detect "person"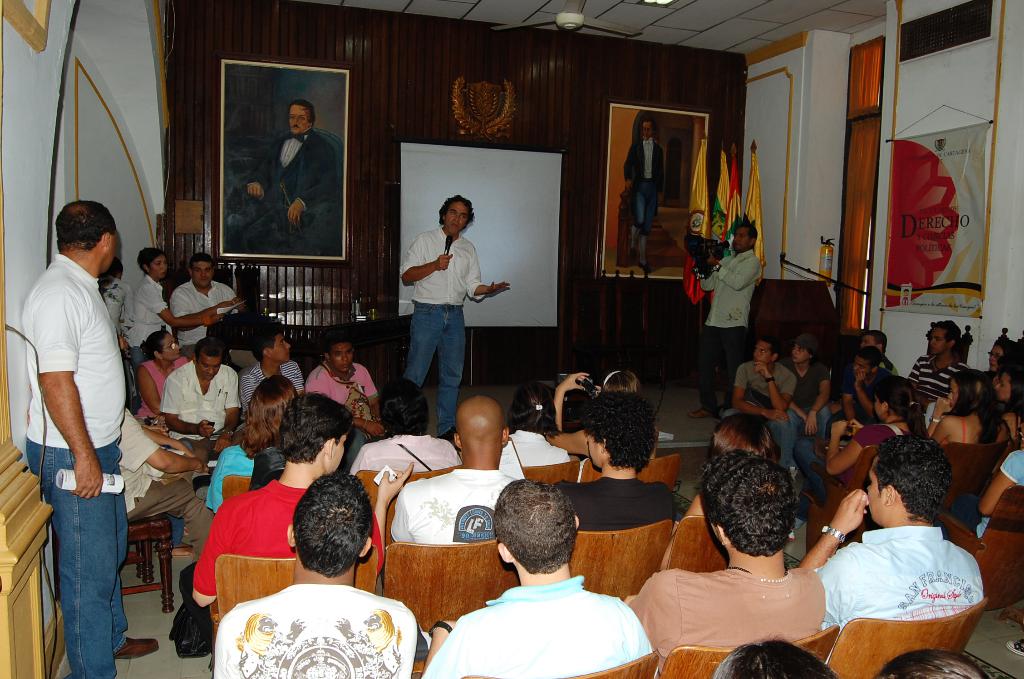
[243, 101, 340, 251]
